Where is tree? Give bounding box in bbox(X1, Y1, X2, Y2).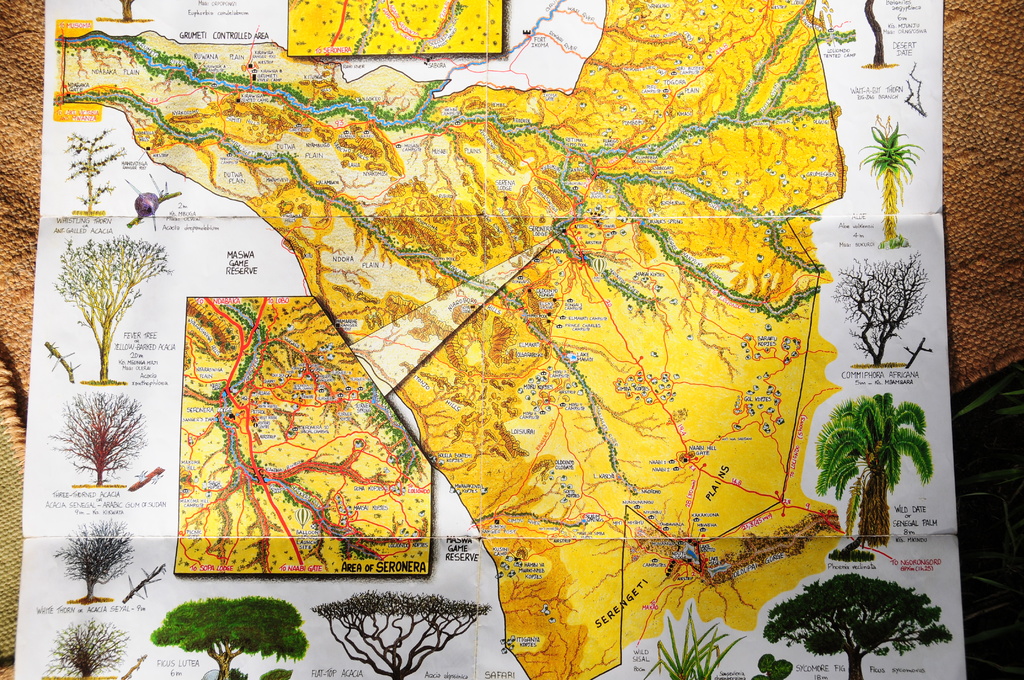
bbox(845, 103, 927, 241).
